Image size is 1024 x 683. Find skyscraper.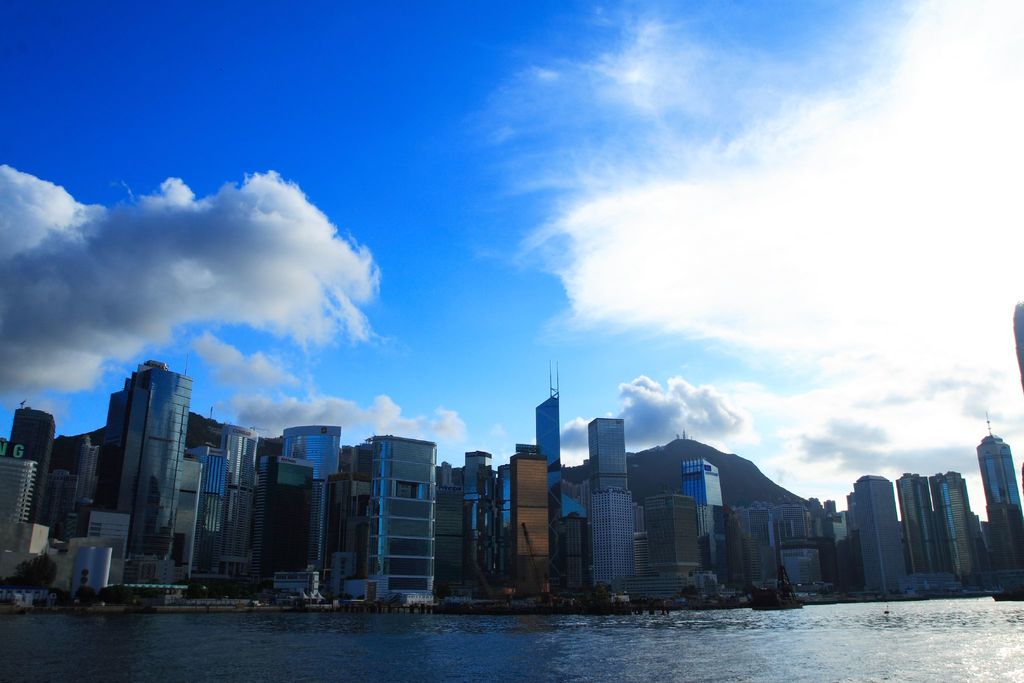
select_region(101, 361, 196, 580).
